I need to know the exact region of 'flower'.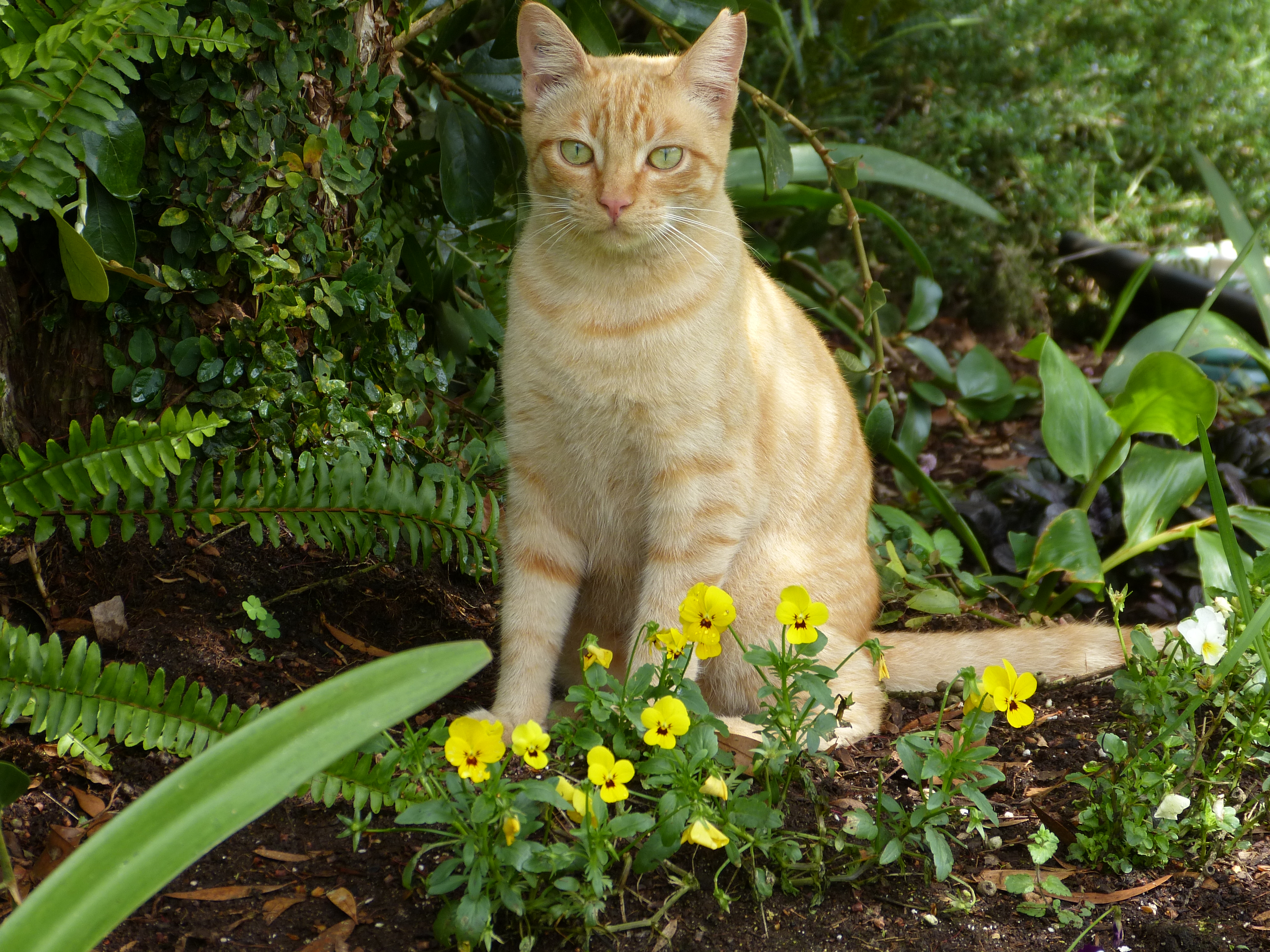
Region: 246:185:263:206.
